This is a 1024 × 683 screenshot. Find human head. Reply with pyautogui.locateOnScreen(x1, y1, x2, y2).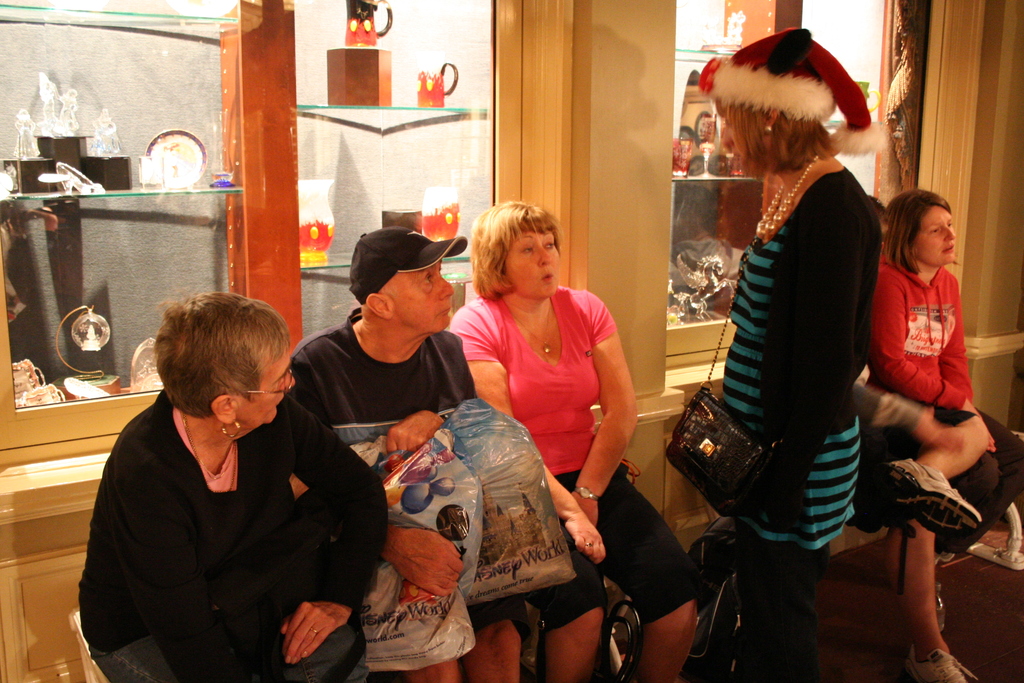
pyautogui.locateOnScreen(470, 201, 565, 295).
